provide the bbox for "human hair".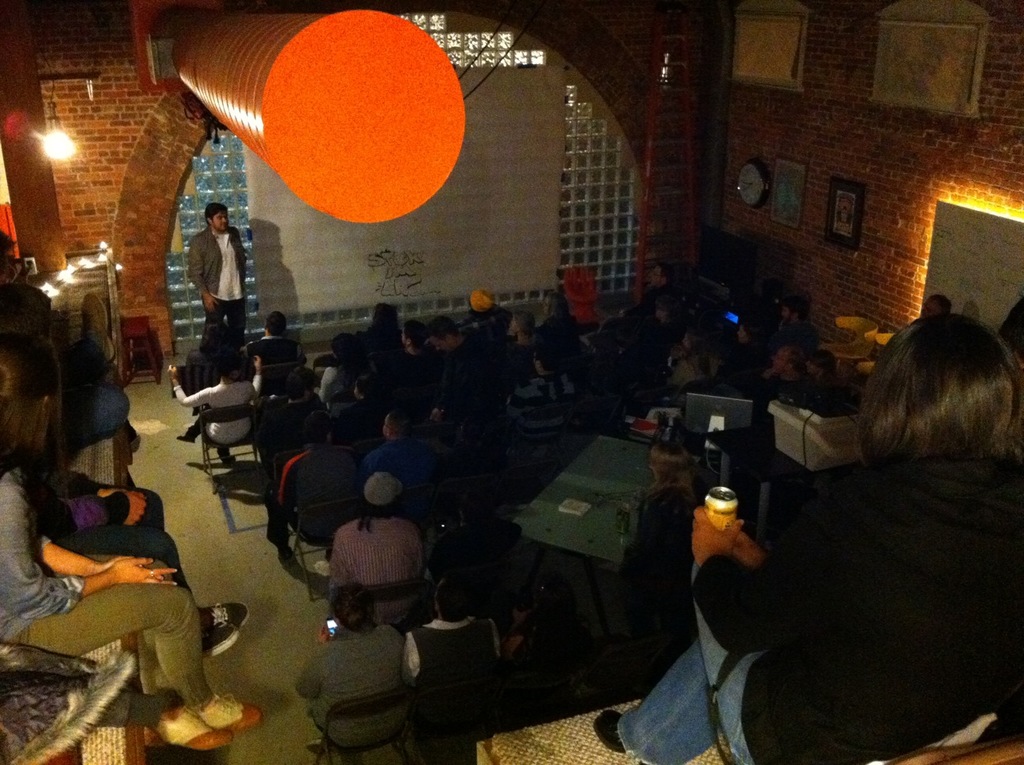
region(647, 442, 692, 492).
